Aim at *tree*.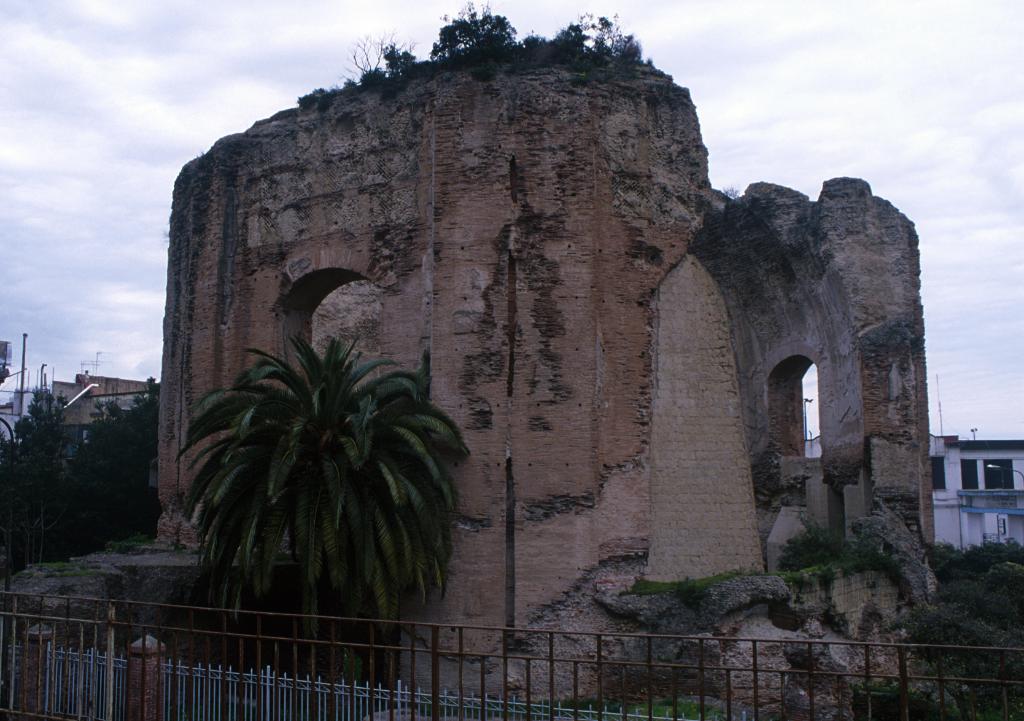
Aimed at l=191, t=287, r=521, b=675.
